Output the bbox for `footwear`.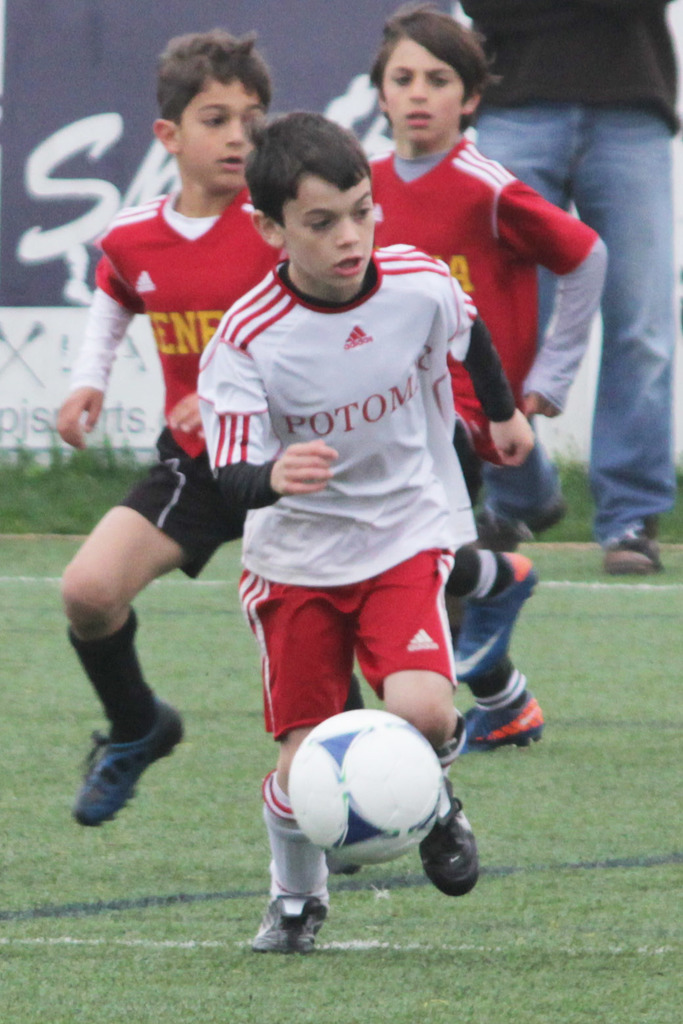
detection(601, 511, 665, 570).
